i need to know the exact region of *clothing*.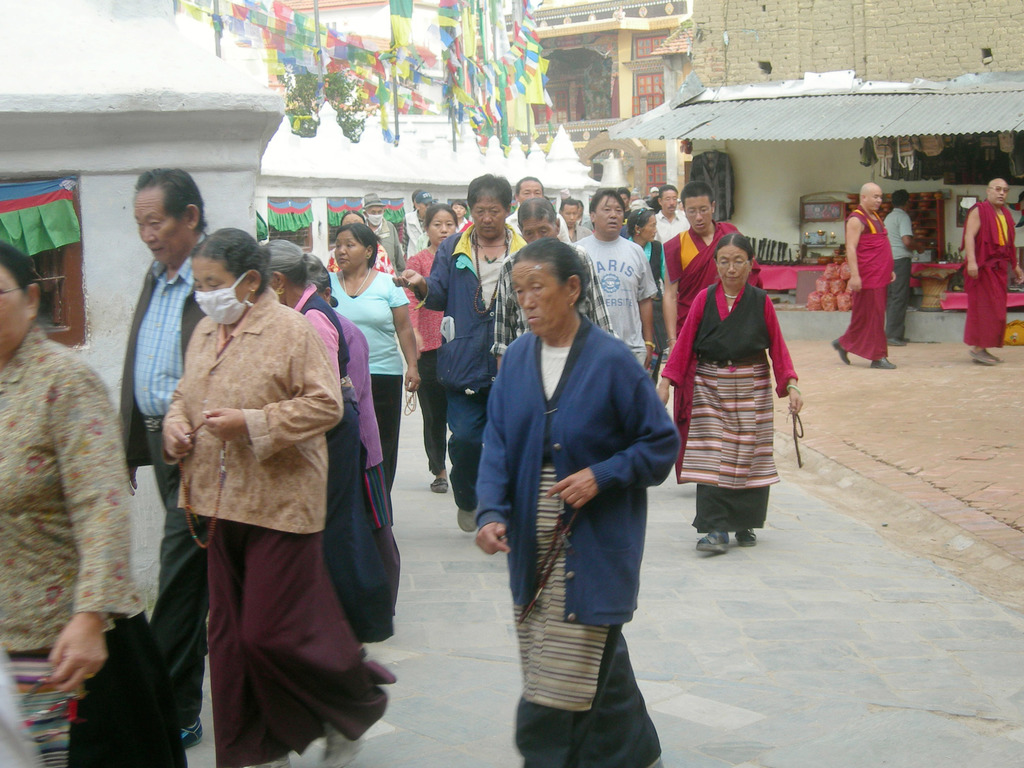
Region: detection(837, 201, 892, 358).
